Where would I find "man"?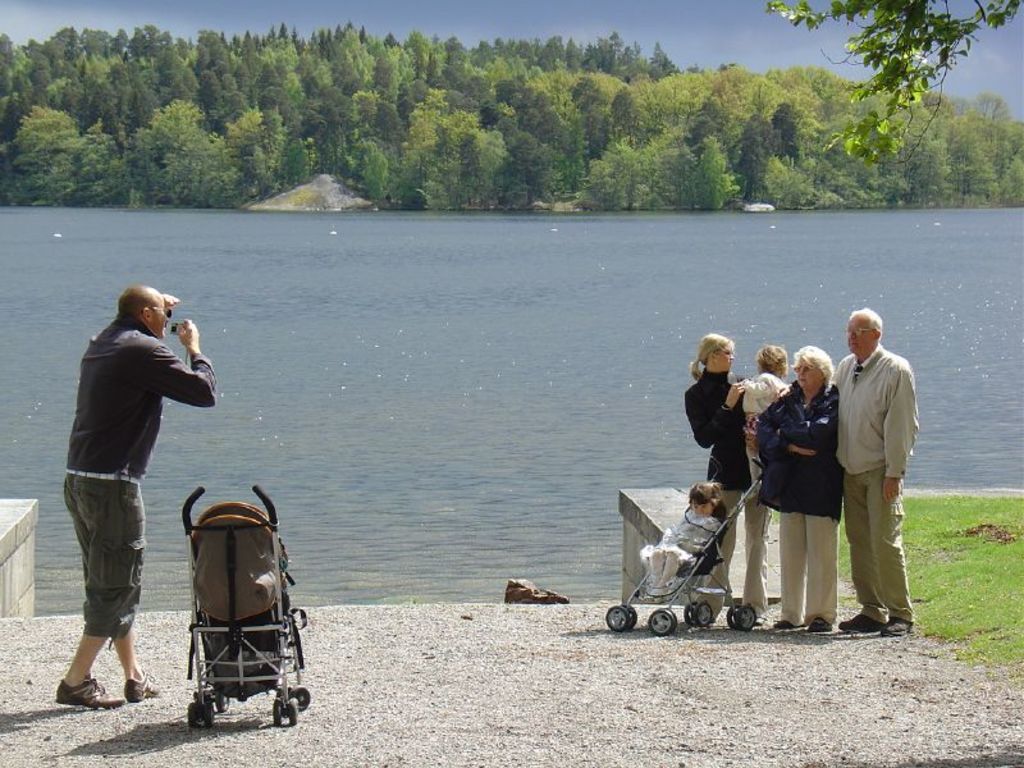
At Rect(51, 284, 220, 710).
